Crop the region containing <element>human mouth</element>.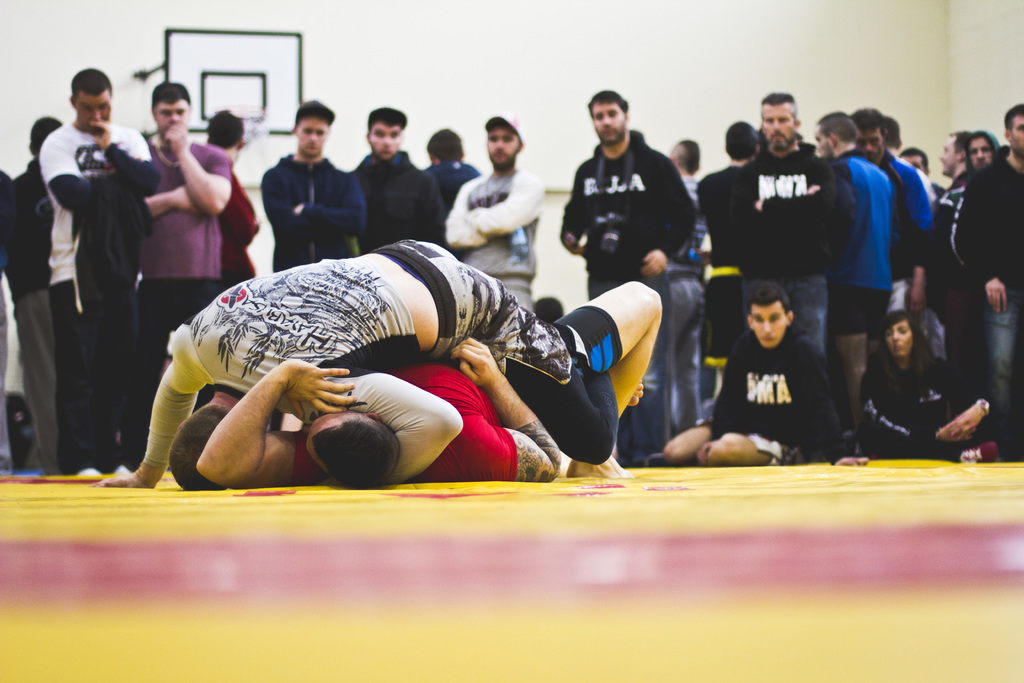
Crop region: select_region(308, 146, 316, 151).
